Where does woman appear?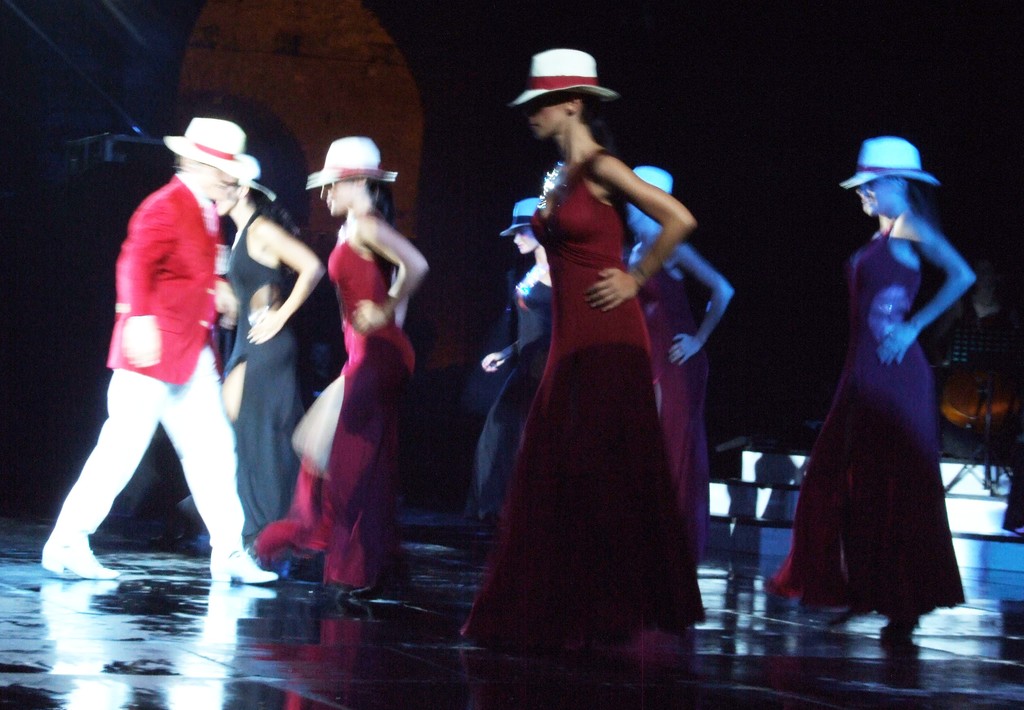
Appears at select_region(243, 142, 435, 601).
